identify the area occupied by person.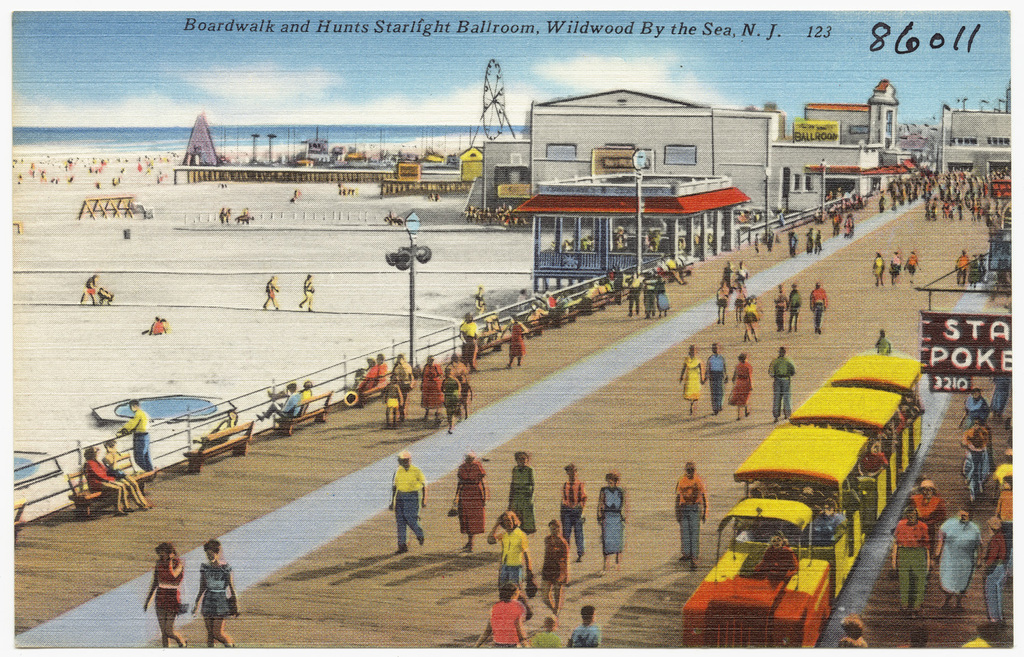
Area: bbox=(888, 250, 901, 284).
